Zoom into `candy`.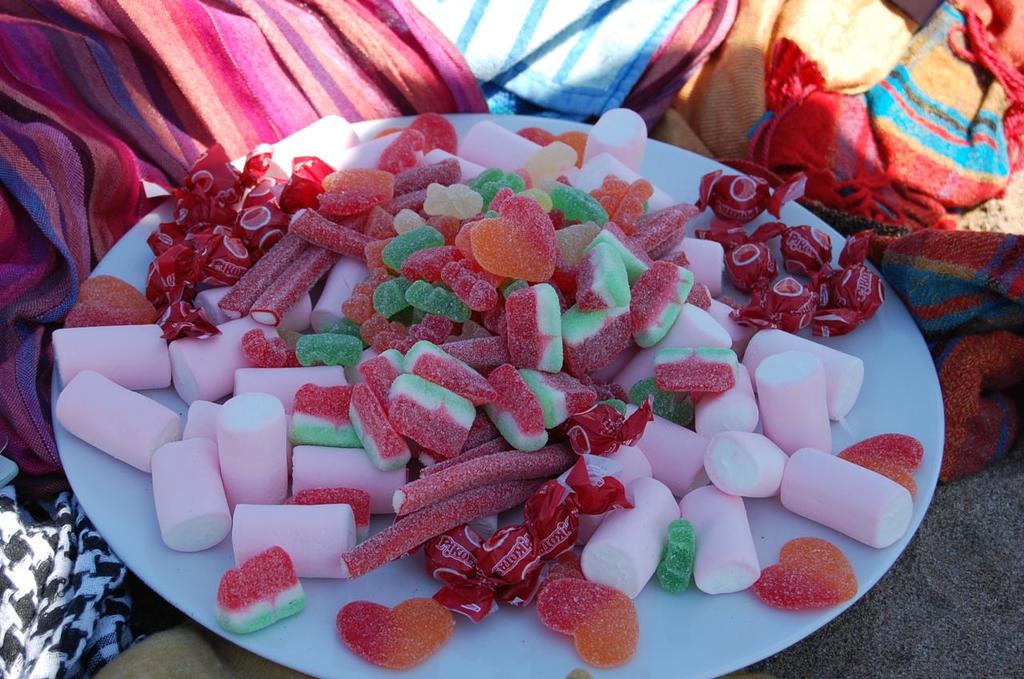
Zoom target: l=42, t=112, r=938, b=668.
